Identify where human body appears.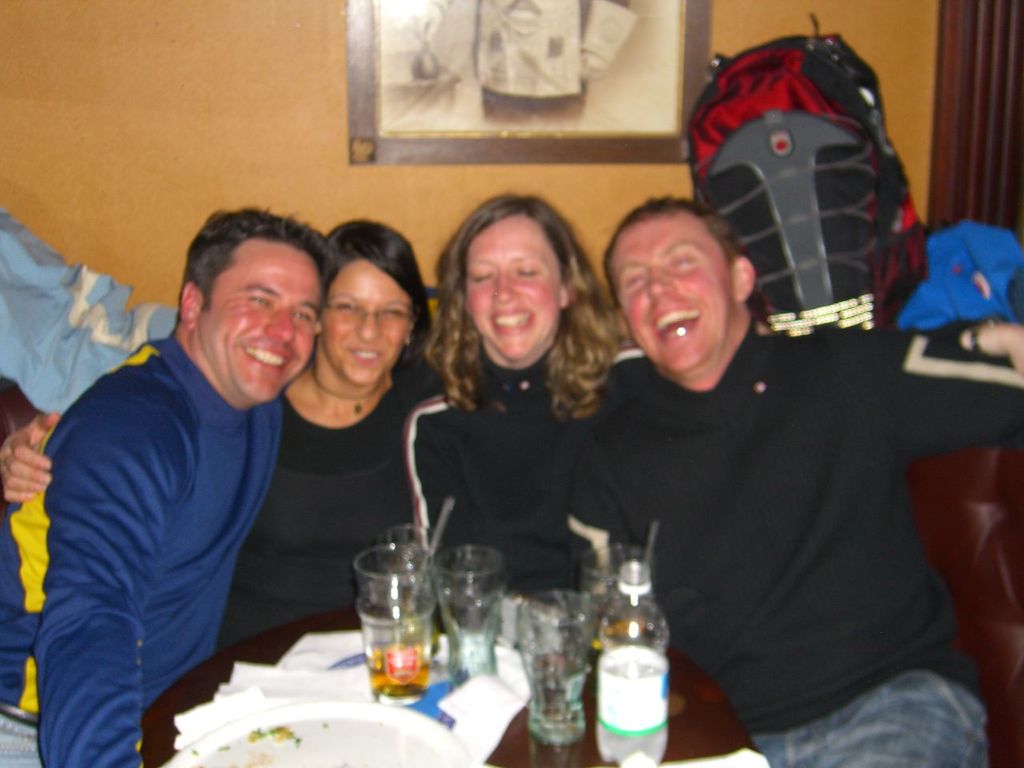
Appears at <bbox>4, 218, 452, 654</bbox>.
